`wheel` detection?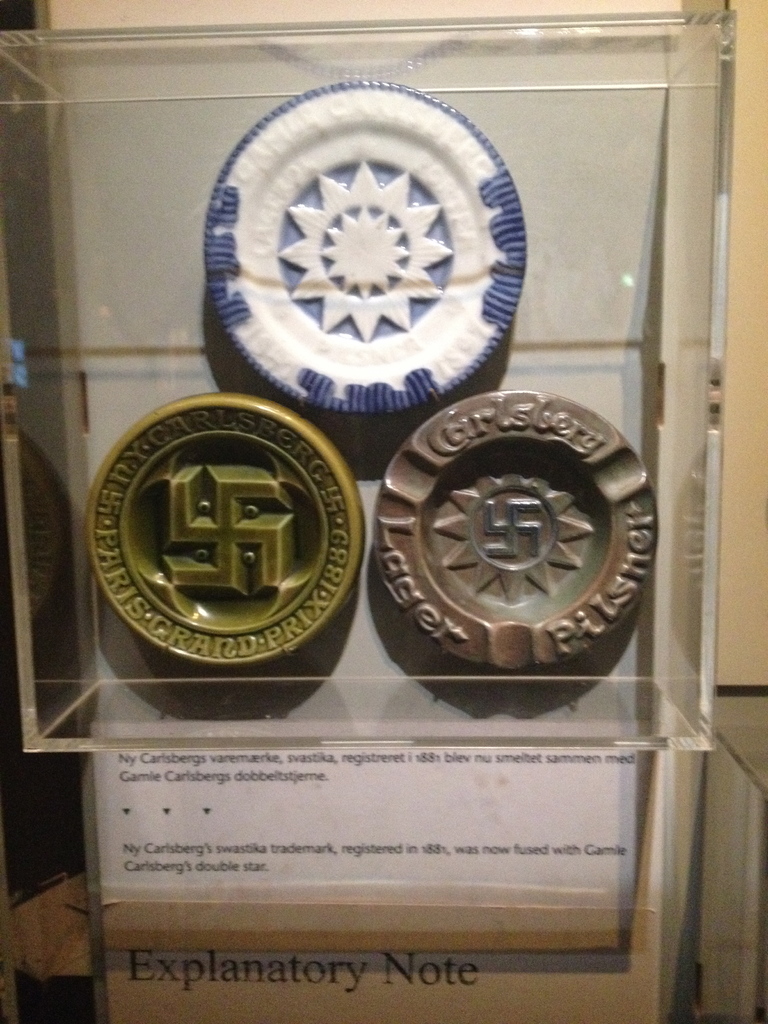
365 380 680 699
